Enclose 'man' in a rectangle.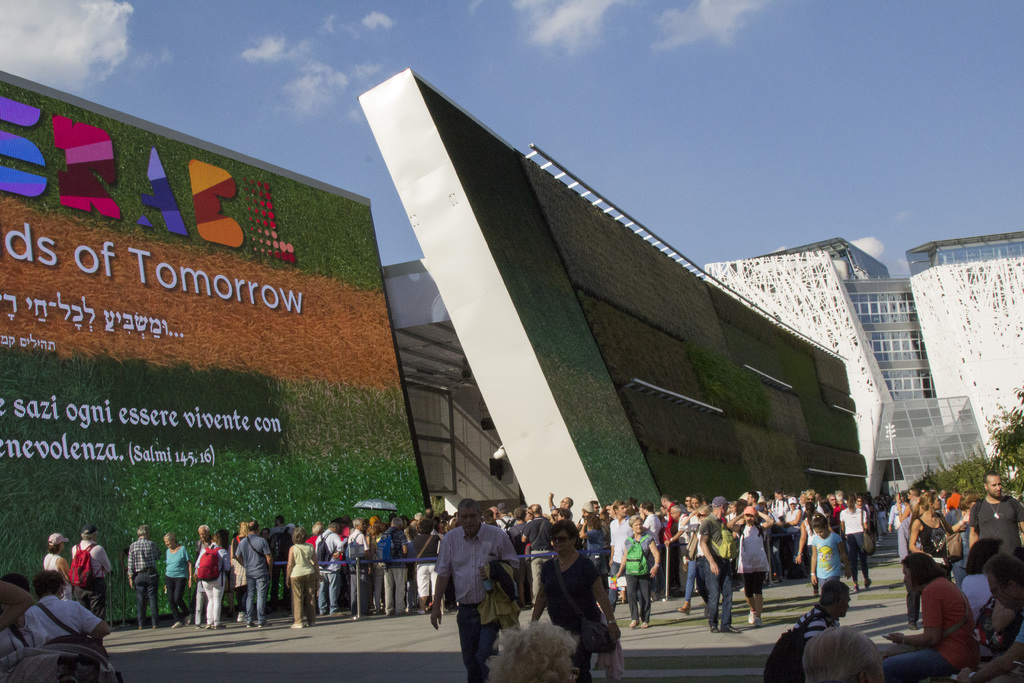
region(235, 519, 273, 629).
